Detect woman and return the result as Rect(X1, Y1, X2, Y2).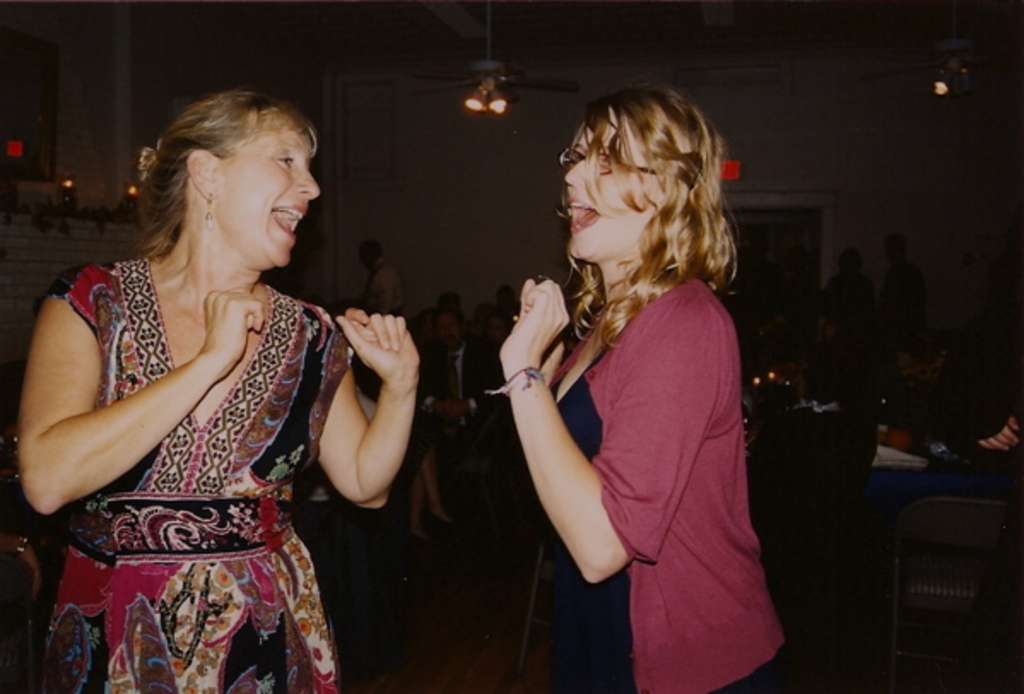
Rect(482, 75, 788, 692).
